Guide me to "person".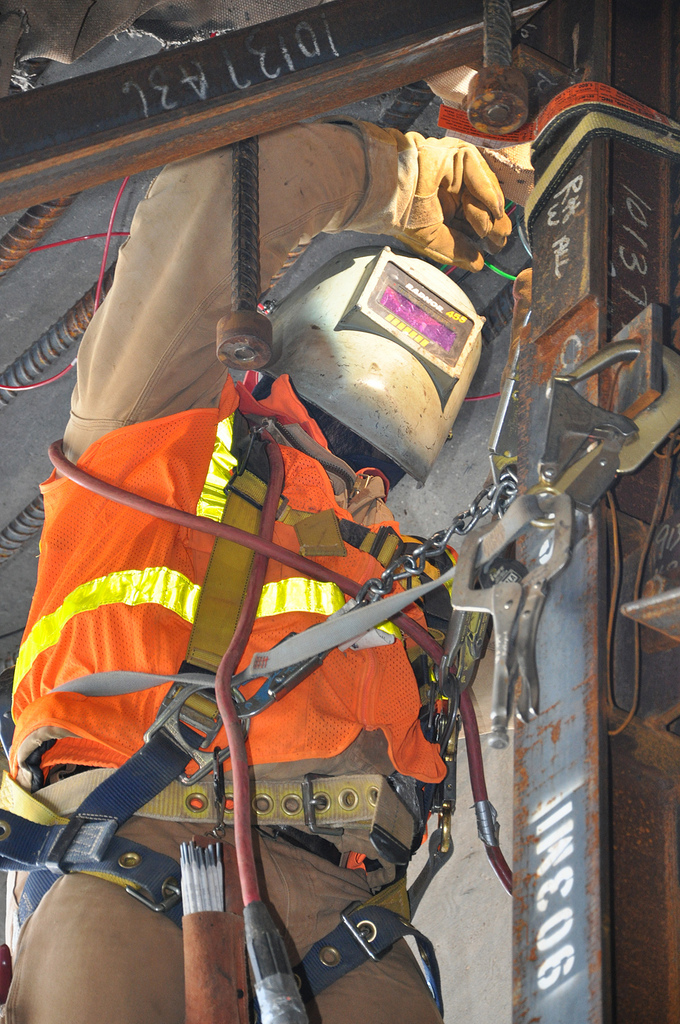
Guidance: box=[0, 118, 533, 1017].
